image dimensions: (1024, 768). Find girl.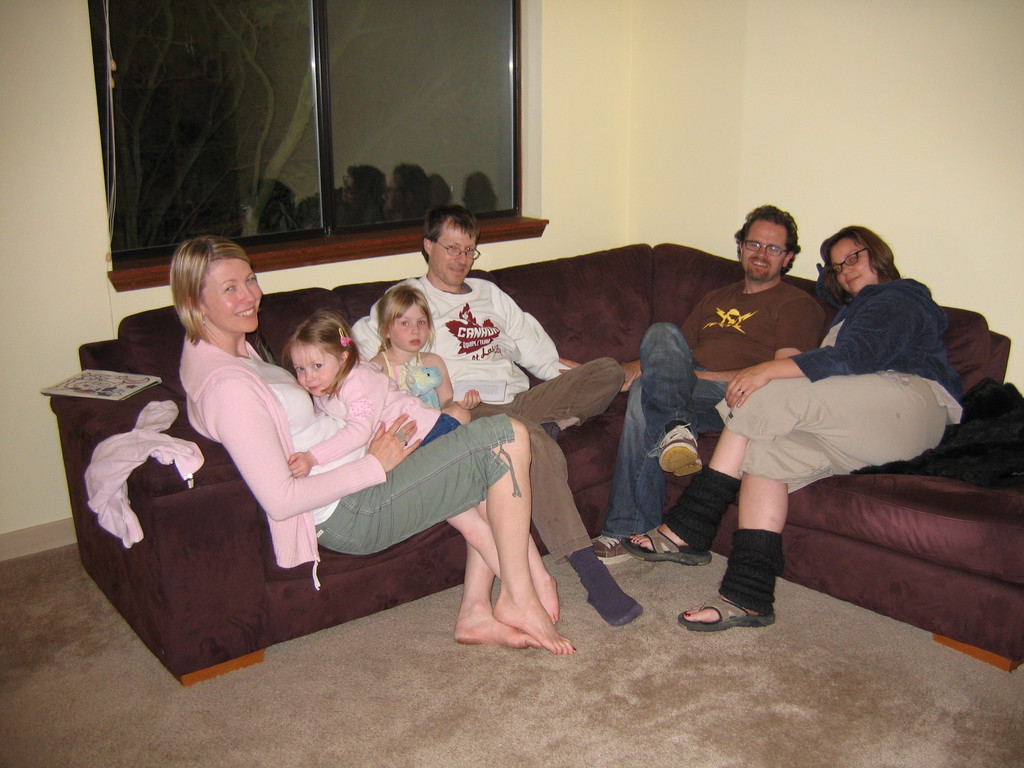
pyautogui.locateOnScreen(363, 280, 476, 422).
